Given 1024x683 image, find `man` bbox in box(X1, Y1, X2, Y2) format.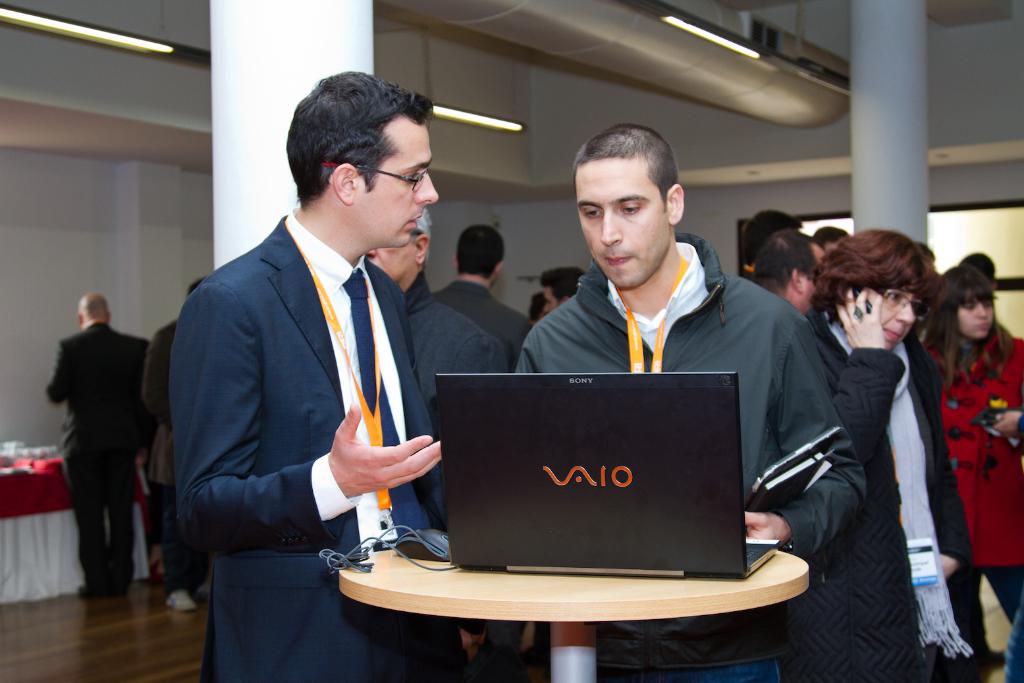
box(746, 206, 801, 285).
